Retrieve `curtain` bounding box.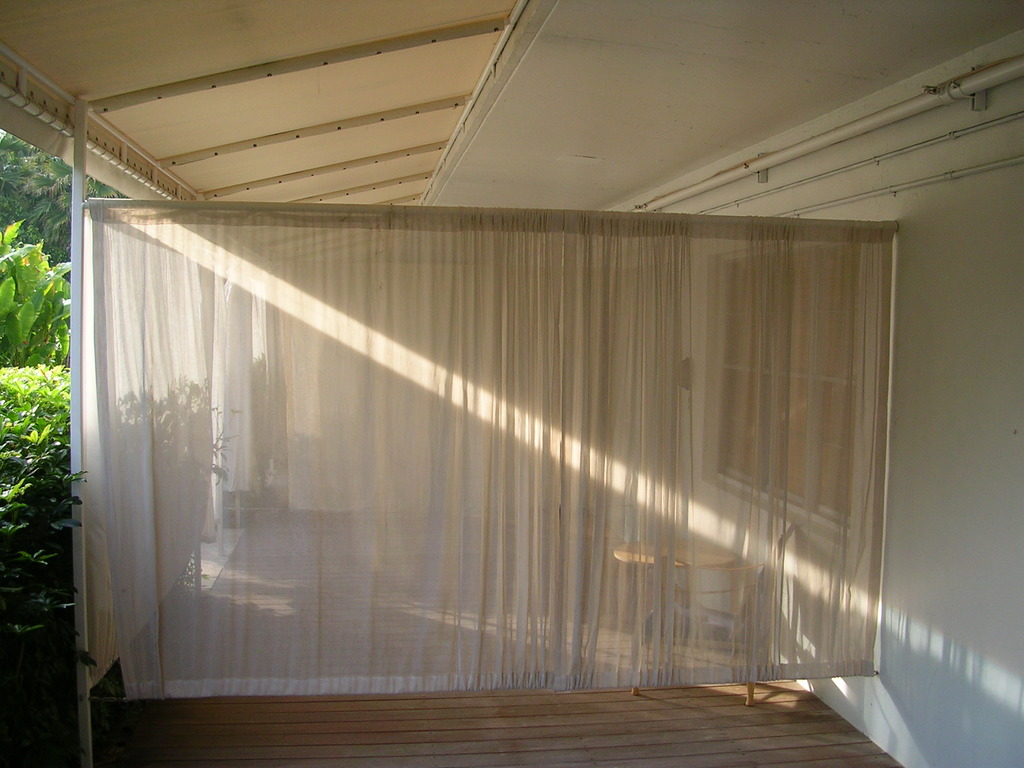
Bounding box: rect(35, 207, 886, 733).
